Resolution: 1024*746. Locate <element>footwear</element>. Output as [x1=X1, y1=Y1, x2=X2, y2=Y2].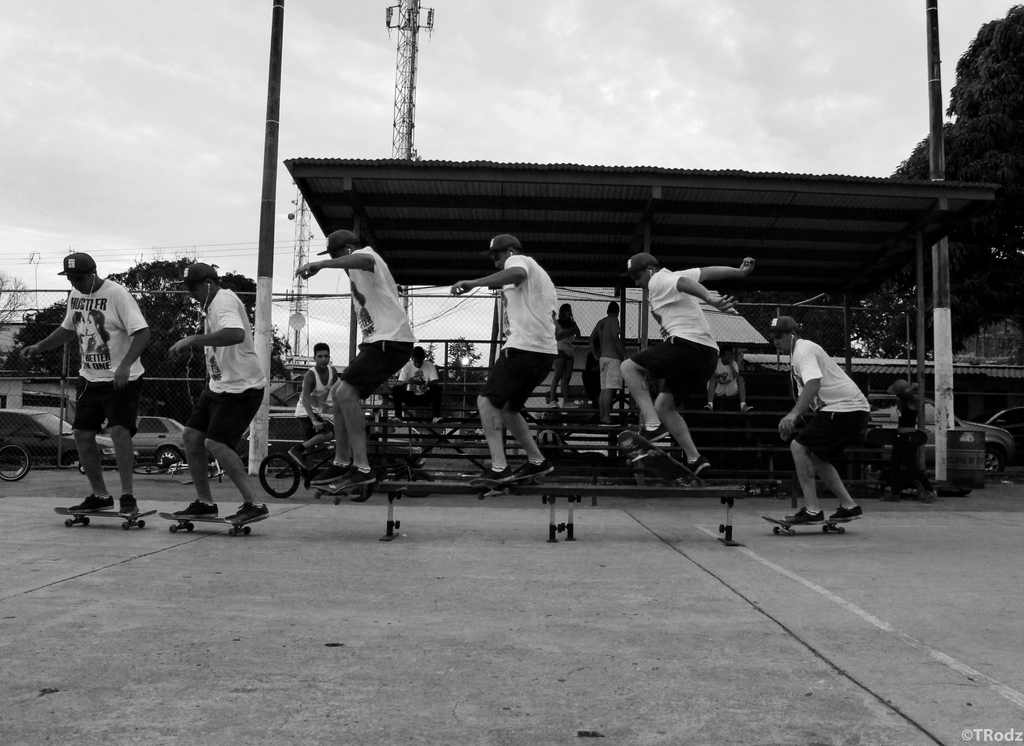
[x1=476, y1=465, x2=511, y2=482].
